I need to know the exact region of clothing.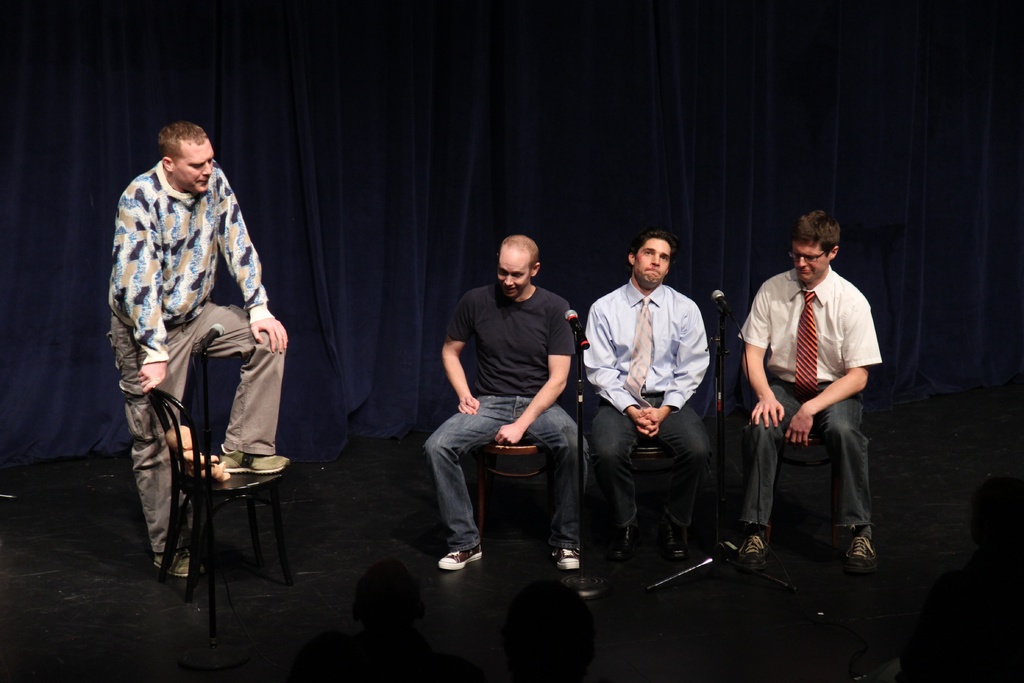
Region: <region>115, 311, 285, 574</region>.
